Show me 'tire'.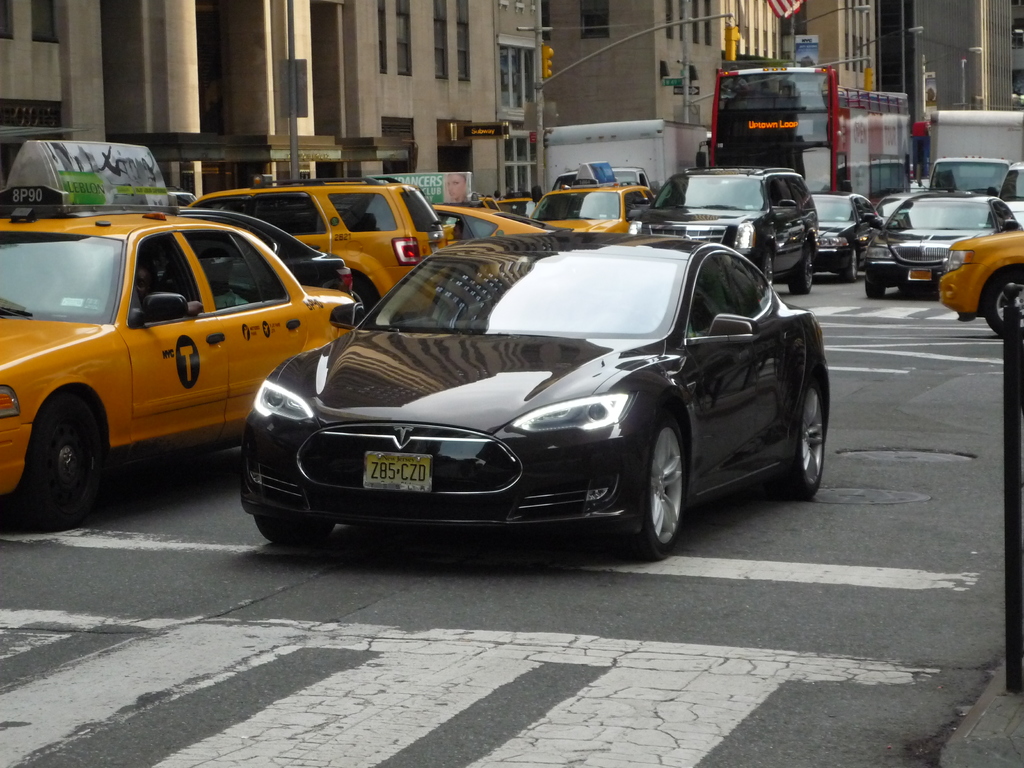
'tire' is here: select_region(762, 252, 774, 288).
